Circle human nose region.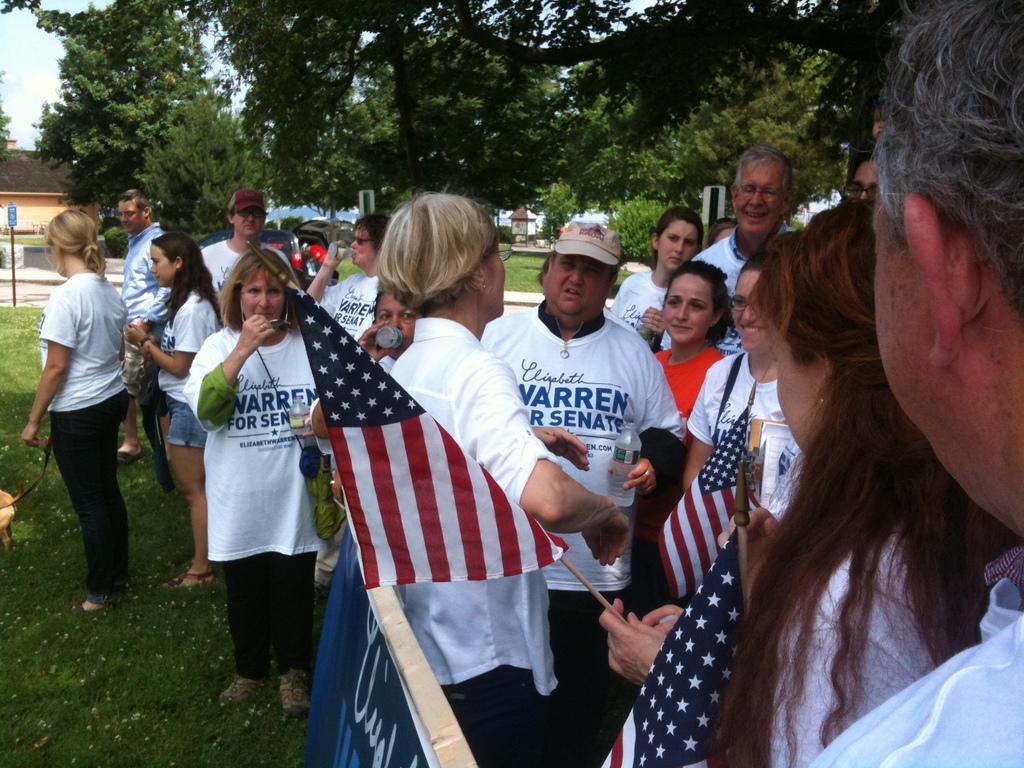
Region: bbox(244, 213, 255, 220).
